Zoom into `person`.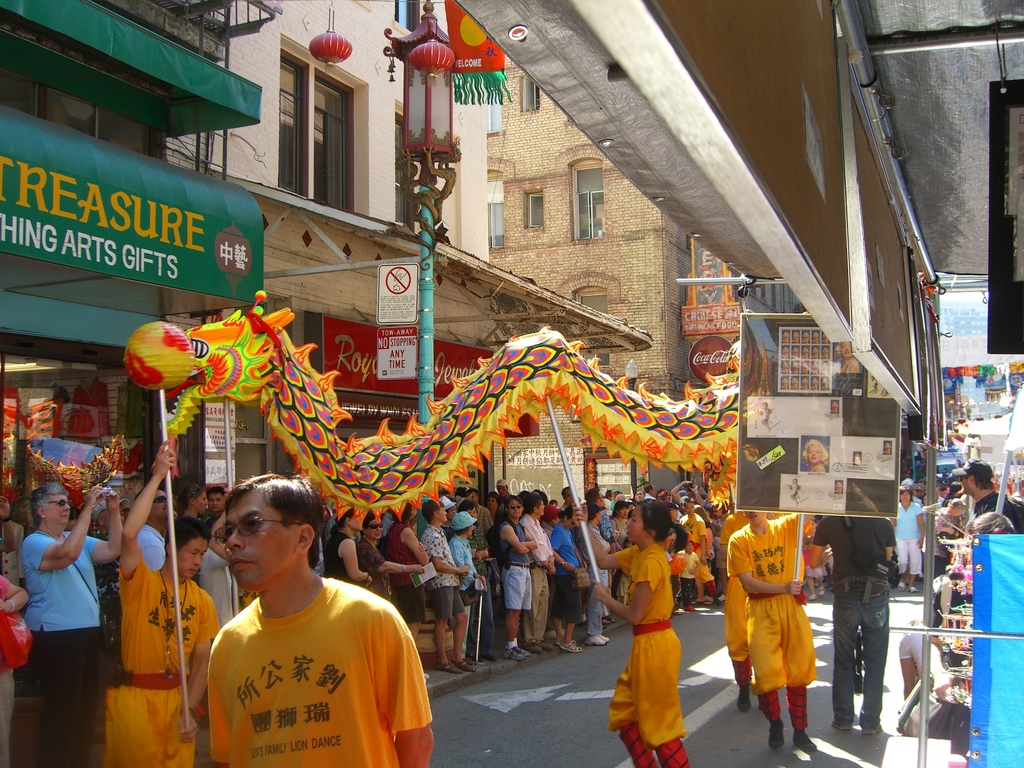
Zoom target: (444,503,486,672).
